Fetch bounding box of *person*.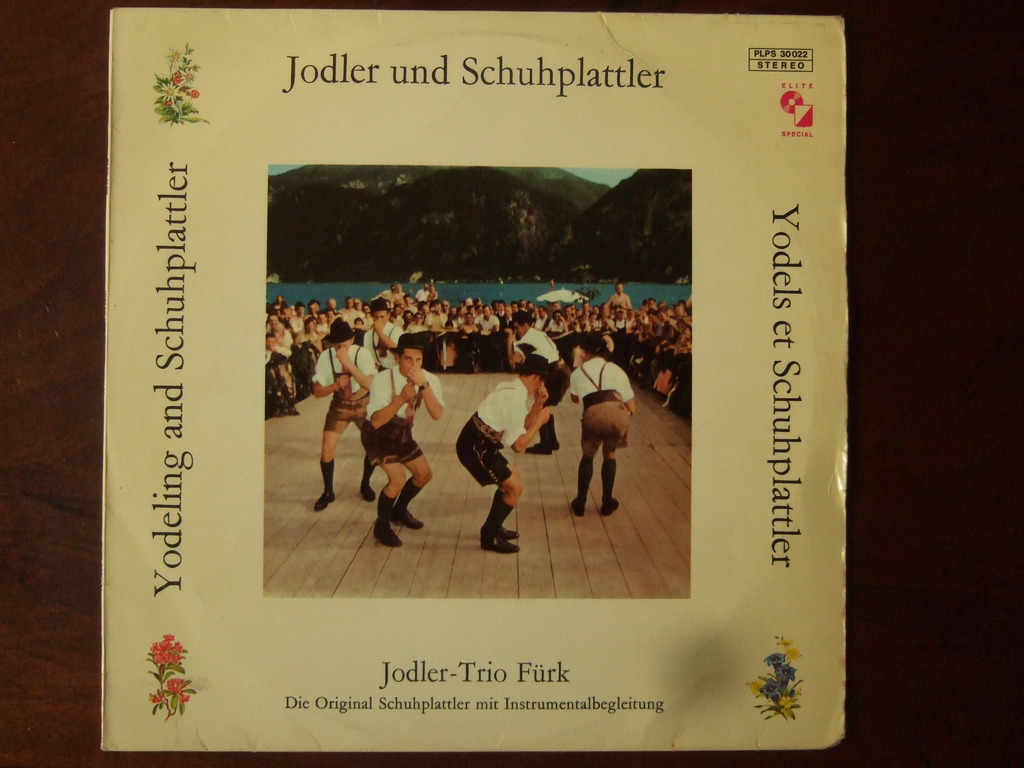
Bbox: 565 348 632 532.
